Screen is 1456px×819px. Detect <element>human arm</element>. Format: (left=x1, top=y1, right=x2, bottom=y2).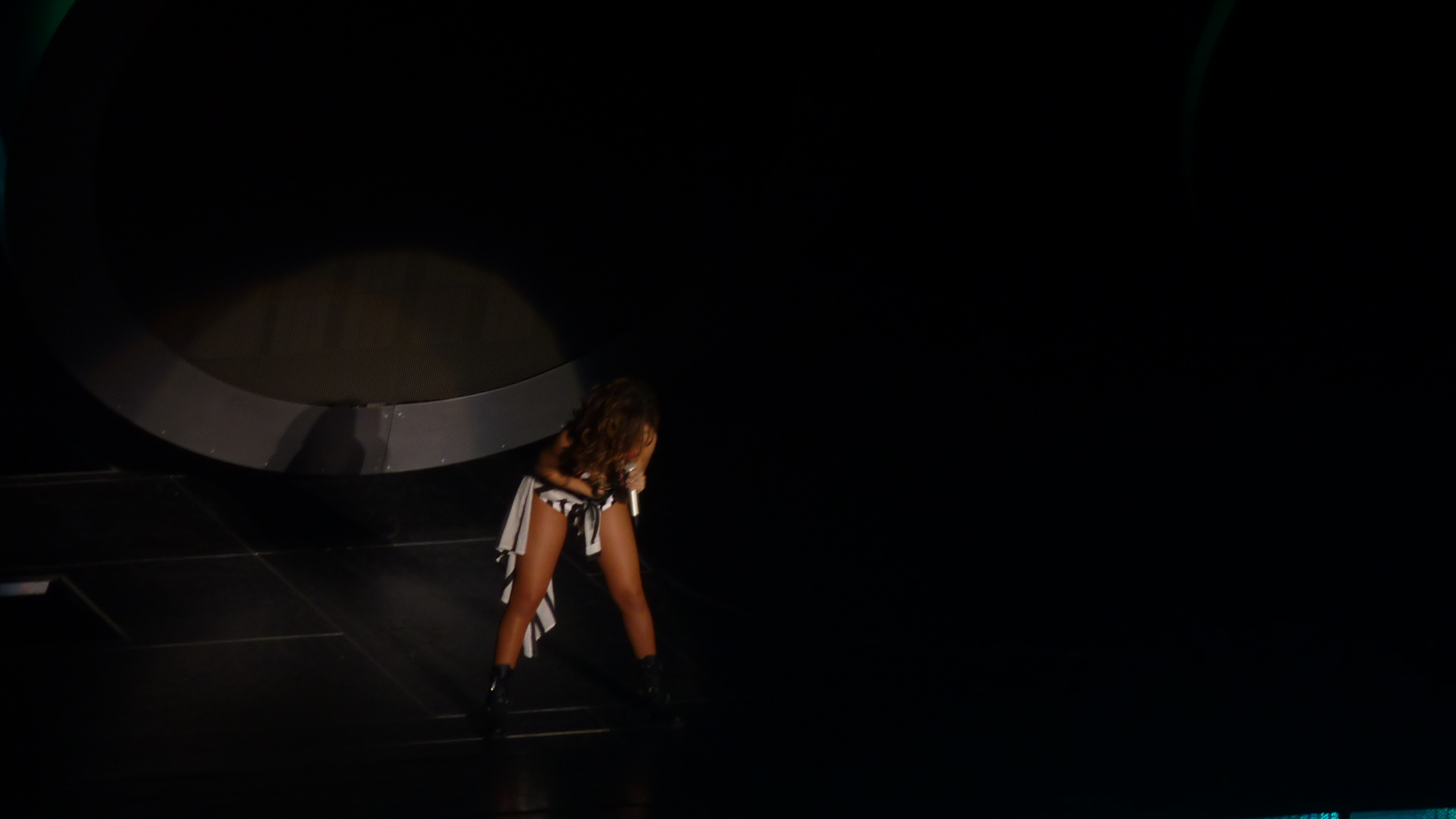
(left=273, top=186, right=286, bottom=216).
